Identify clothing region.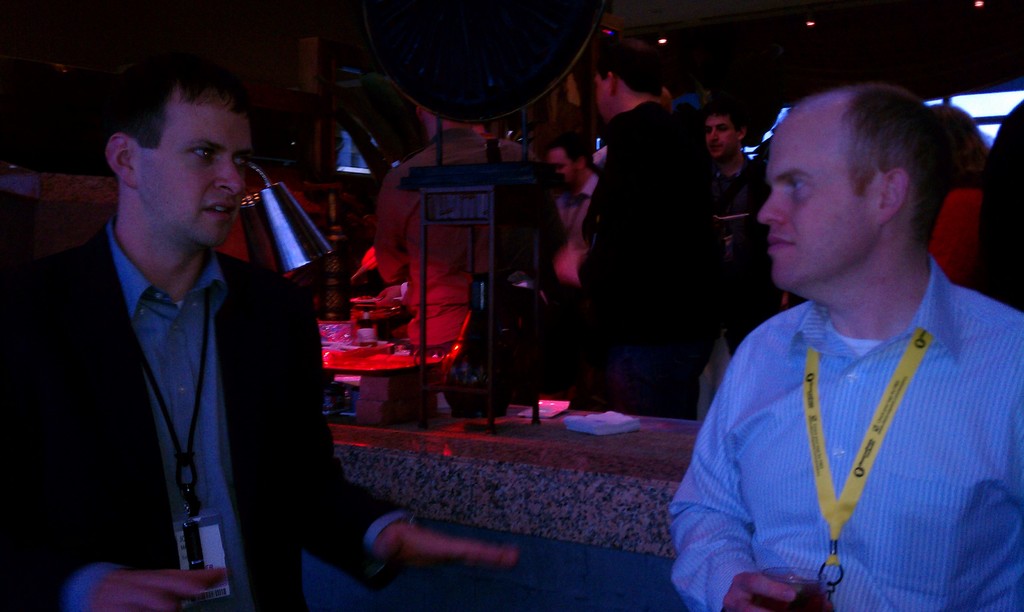
Region: (371,119,555,355).
